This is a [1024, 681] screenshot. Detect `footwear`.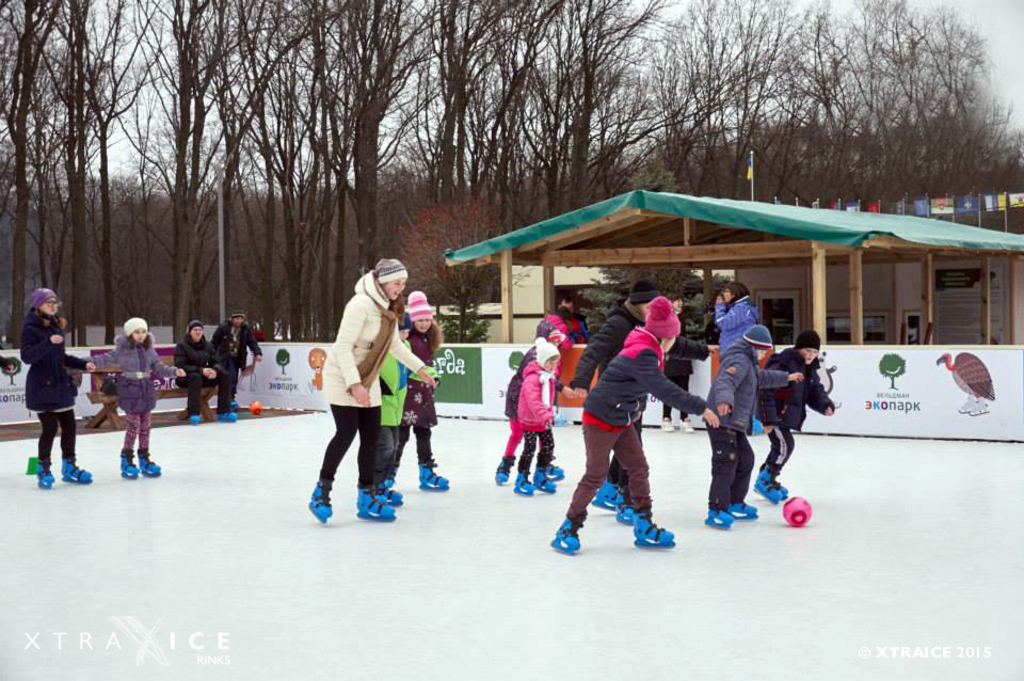
(546, 462, 563, 478).
